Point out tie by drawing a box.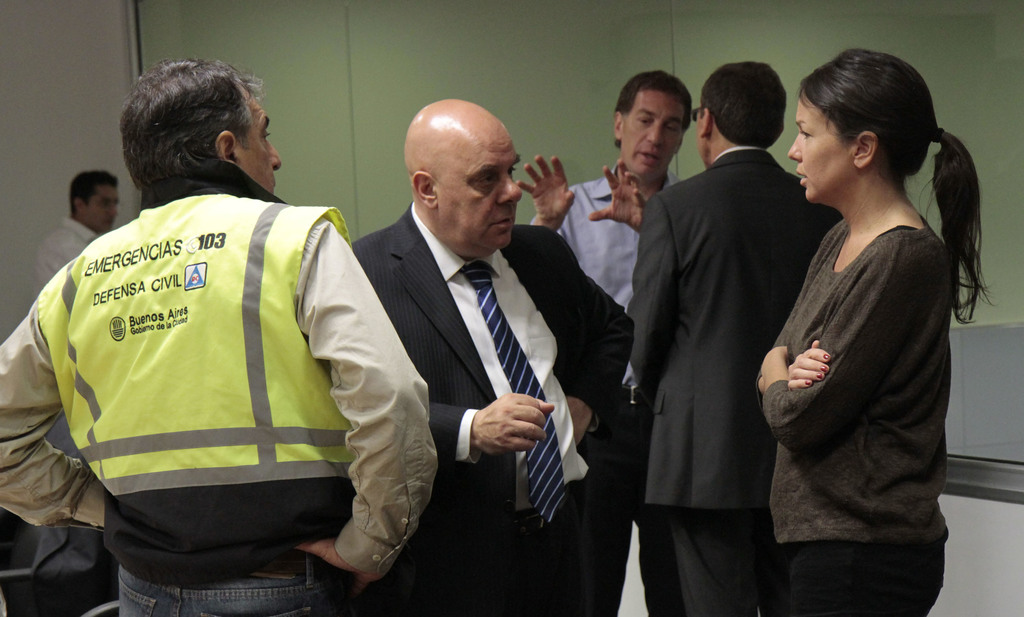
[left=460, top=264, right=568, bottom=524].
